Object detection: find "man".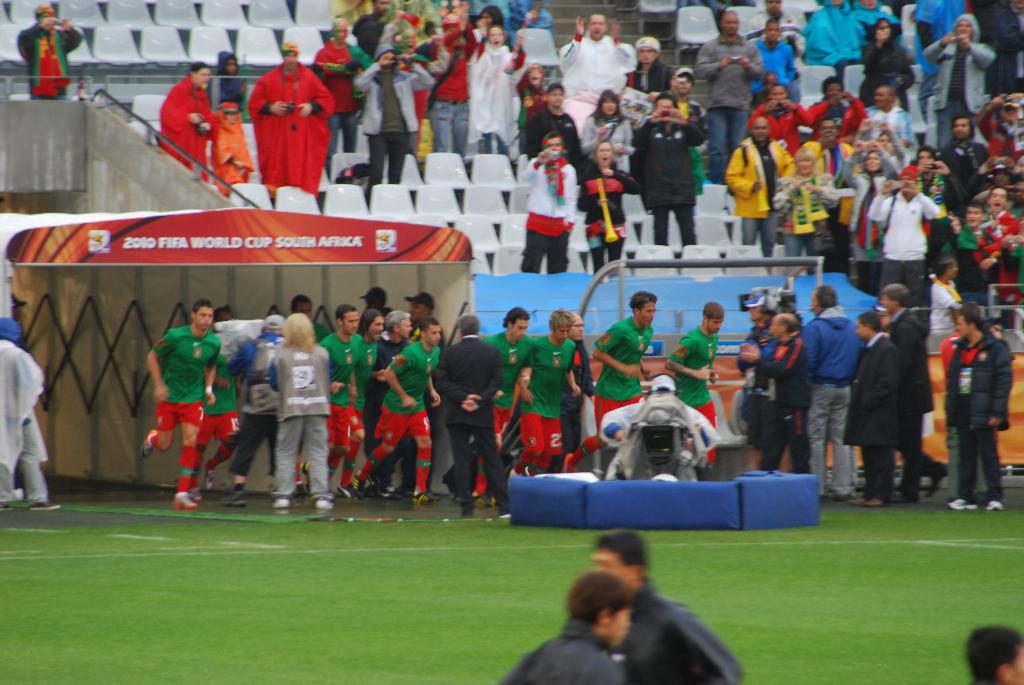
bbox=[522, 127, 578, 272].
